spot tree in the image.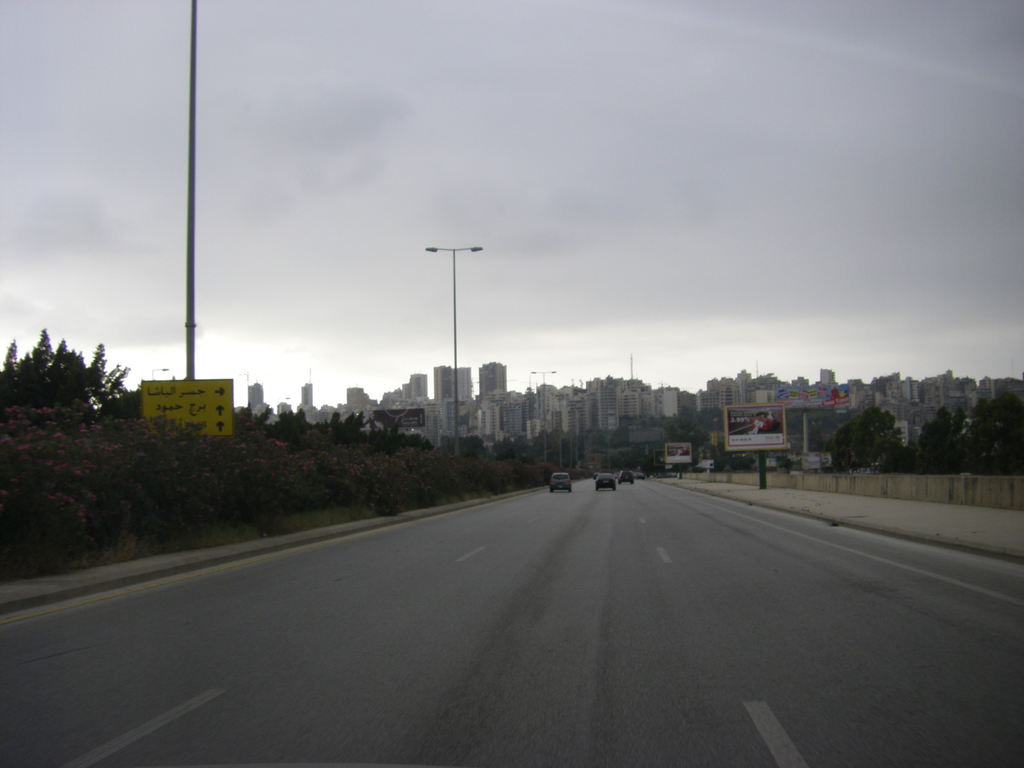
tree found at bbox(1, 330, 170, 582).
